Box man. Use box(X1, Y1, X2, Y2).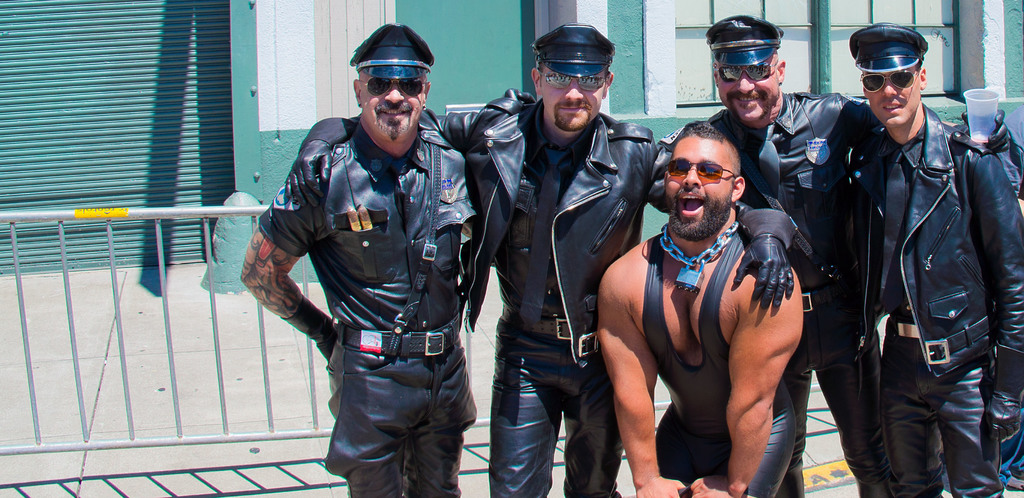
box(598, 123, 812, 497).
